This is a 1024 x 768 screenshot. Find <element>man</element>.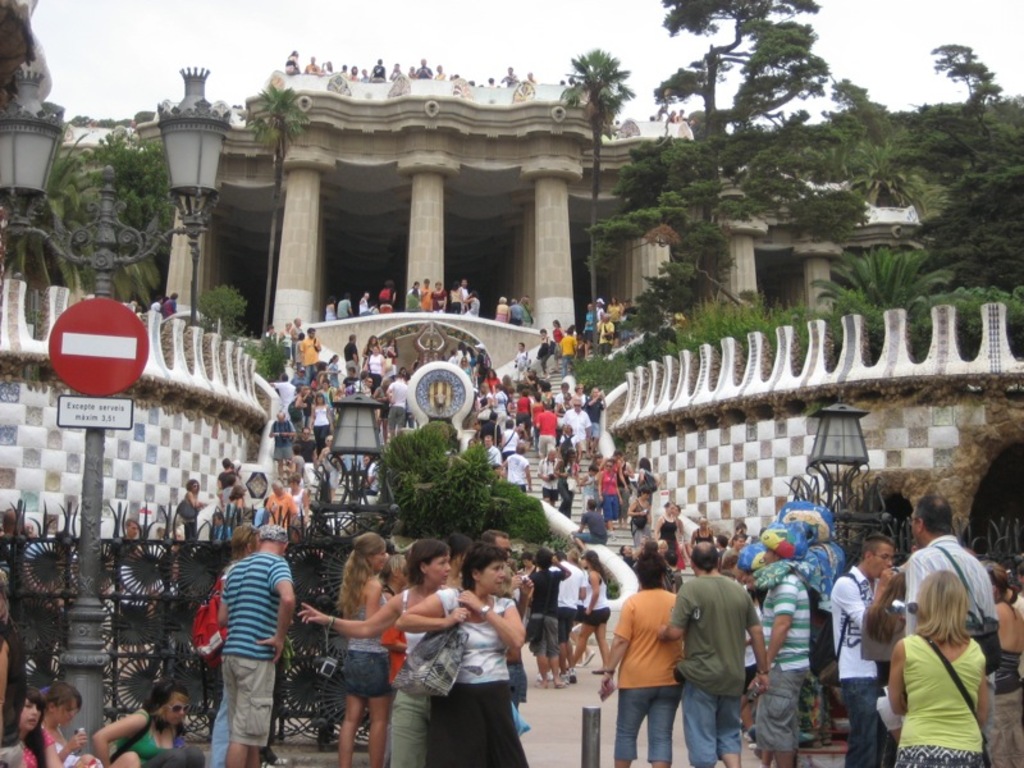
Bounding box: left=260, top=480, right=302, bottom=527.
